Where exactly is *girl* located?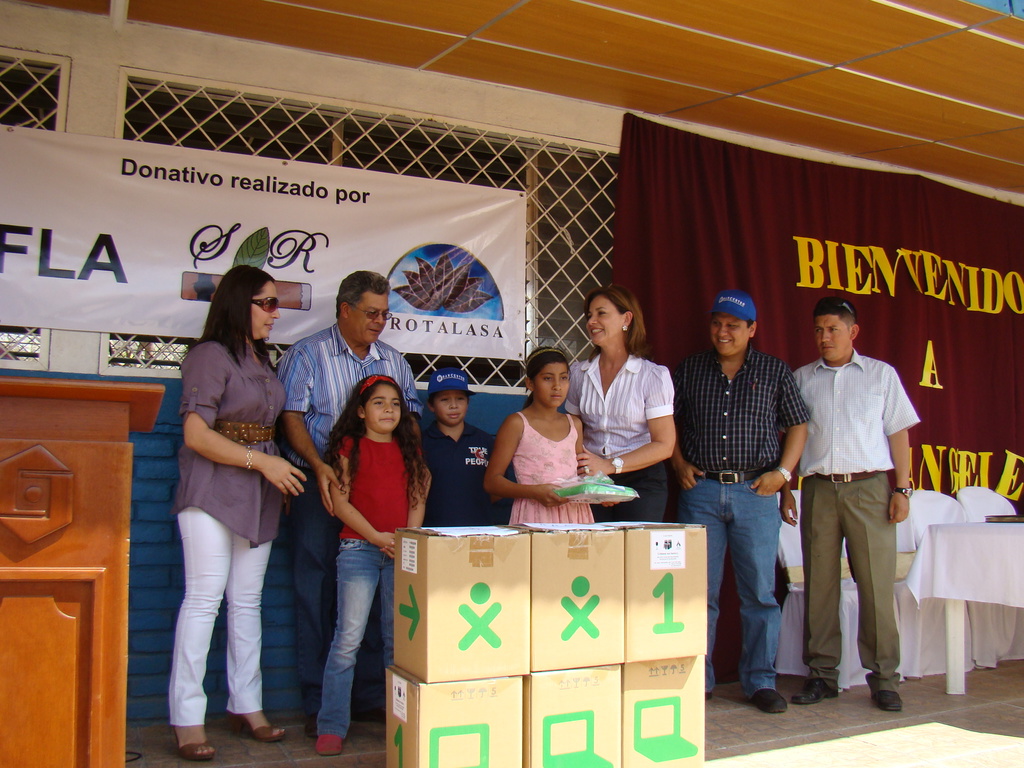
Its bounding box is box=[316, 371, 423, 753].
